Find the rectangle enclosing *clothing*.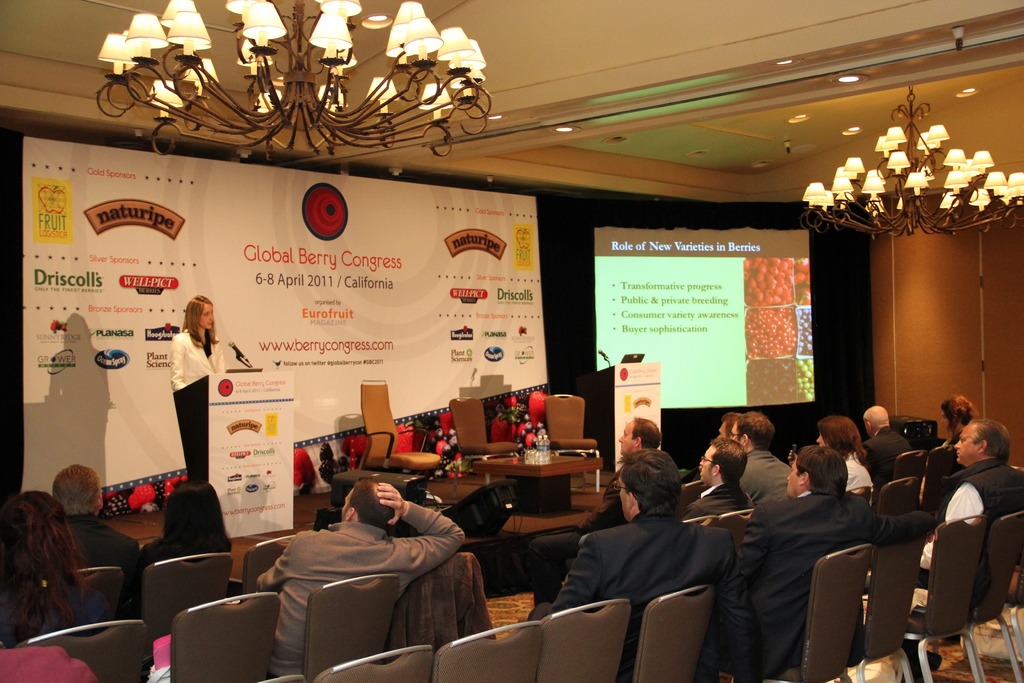
box(932, 444, 1009, 649).
